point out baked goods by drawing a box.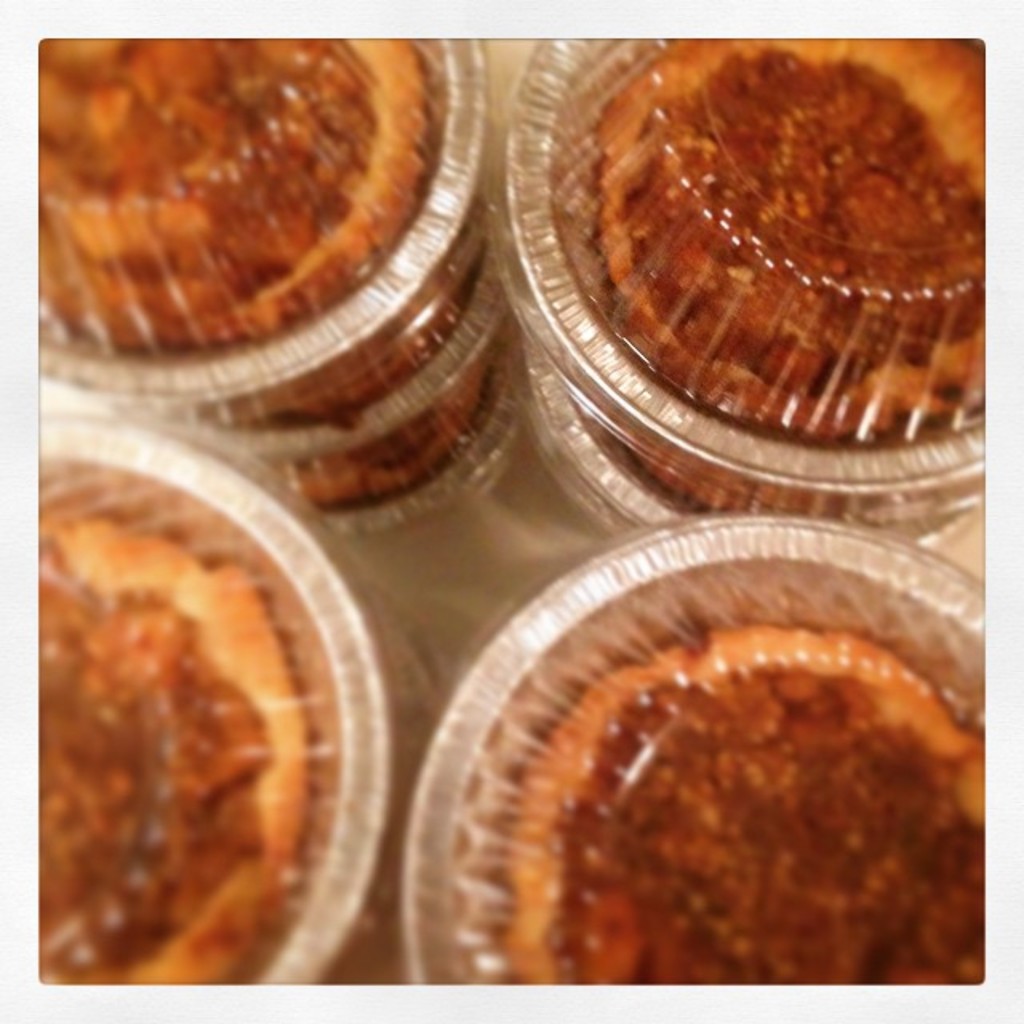
box=[37, 37, 438, 355].
